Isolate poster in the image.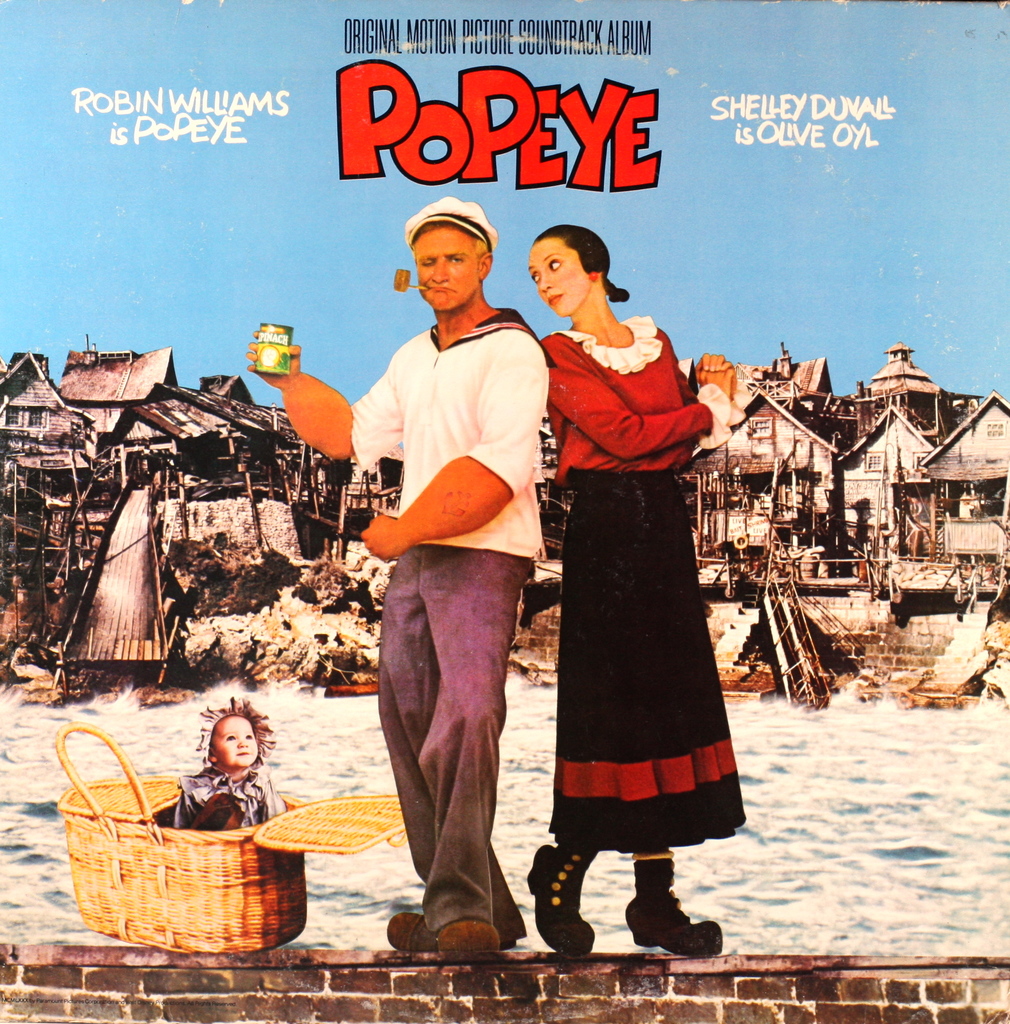
Isolated region: {"left": 0, "top": 3, "right": 1009, "bottom": 1020}.
